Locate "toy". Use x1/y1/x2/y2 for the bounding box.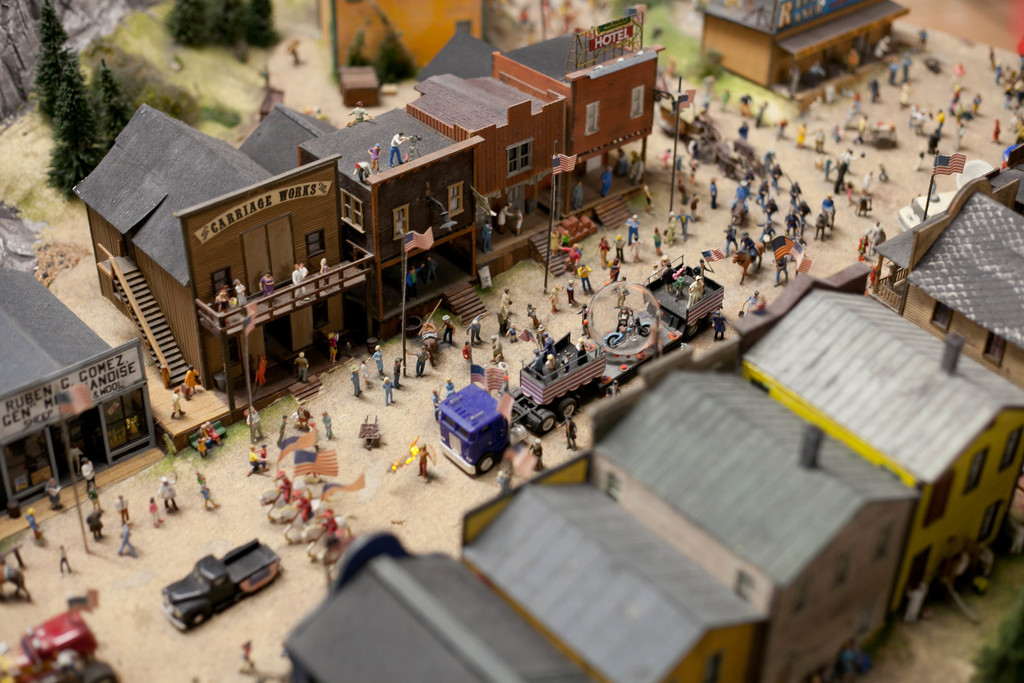
433/388/444/410.
